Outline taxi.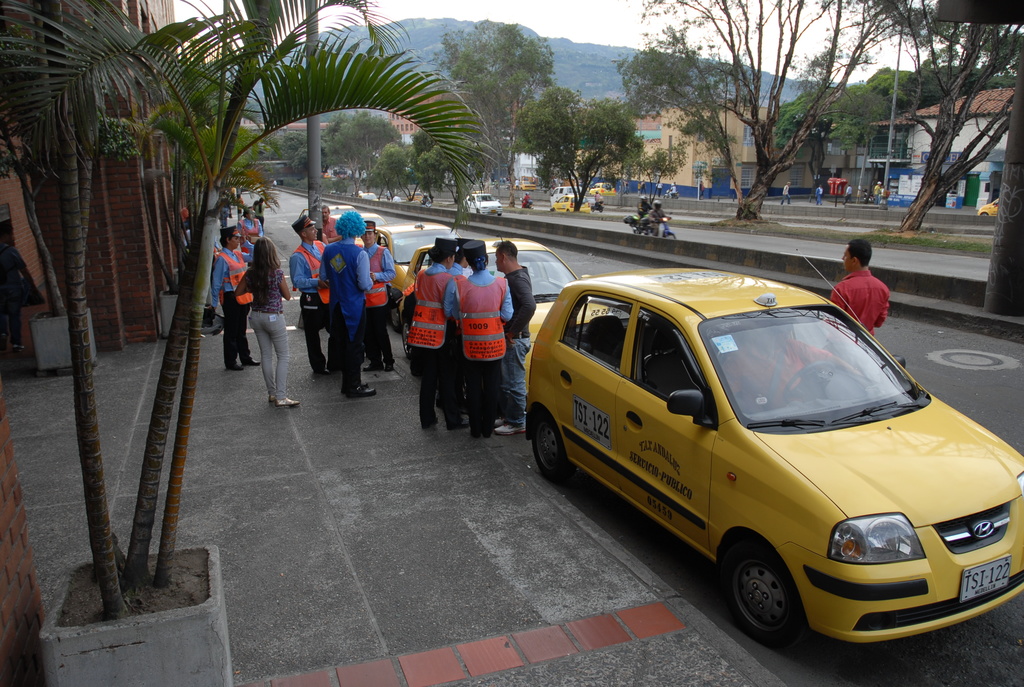
Outline: select_region(511, 180, 537, 190).
